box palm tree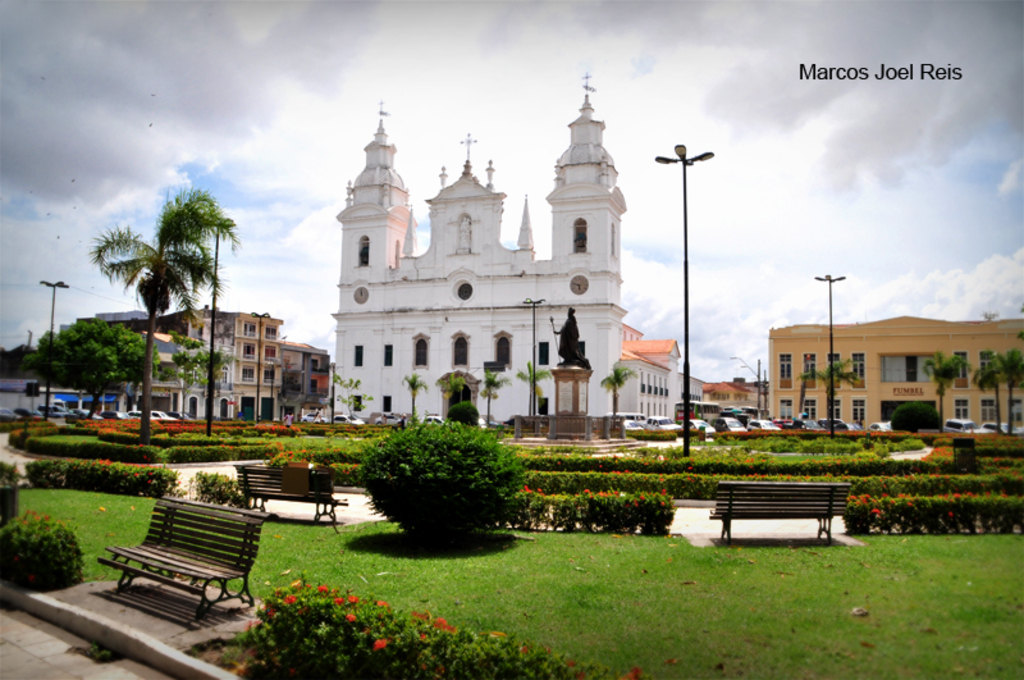
x1=974, y1=351, x2=1004, y2=435
